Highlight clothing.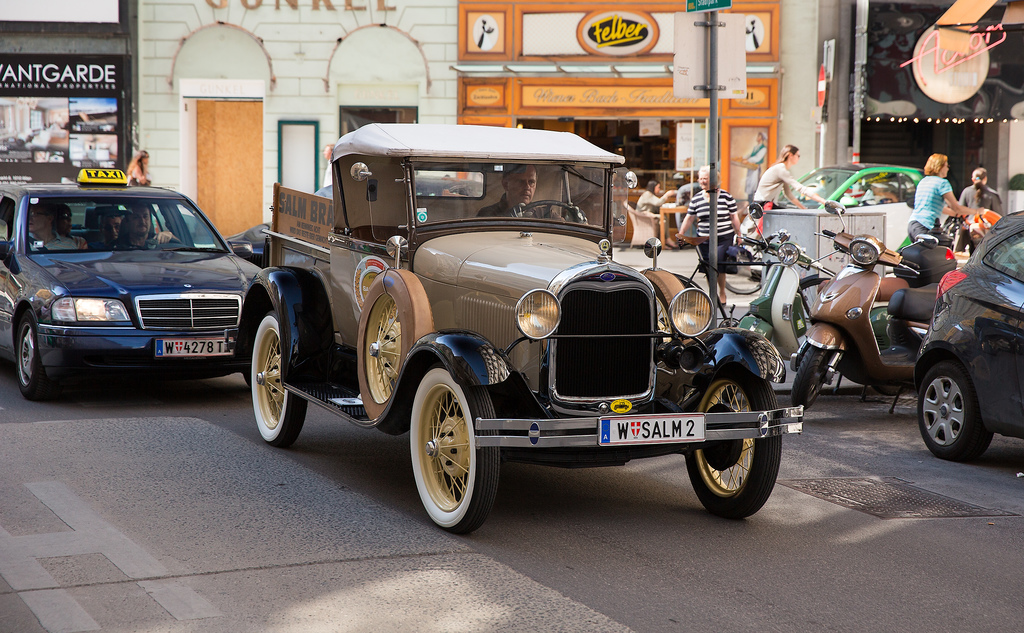
Highlighted region: 479/192/563/222.
